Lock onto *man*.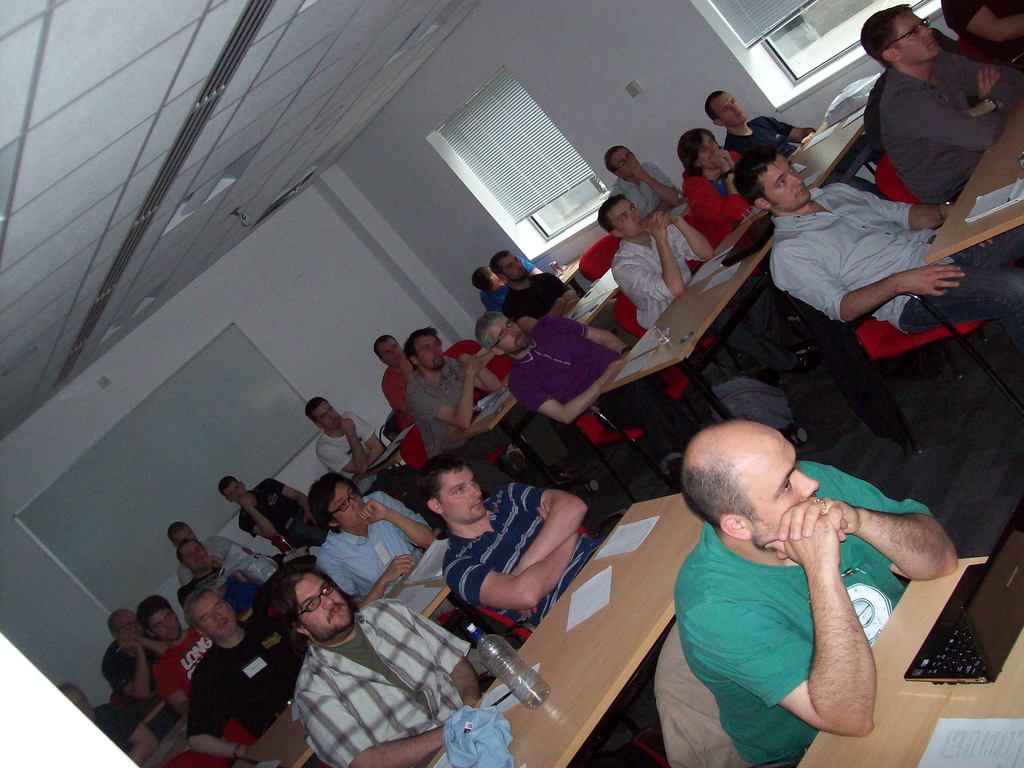
Locked: (left=474, top=254, right=547, bottom=316).
